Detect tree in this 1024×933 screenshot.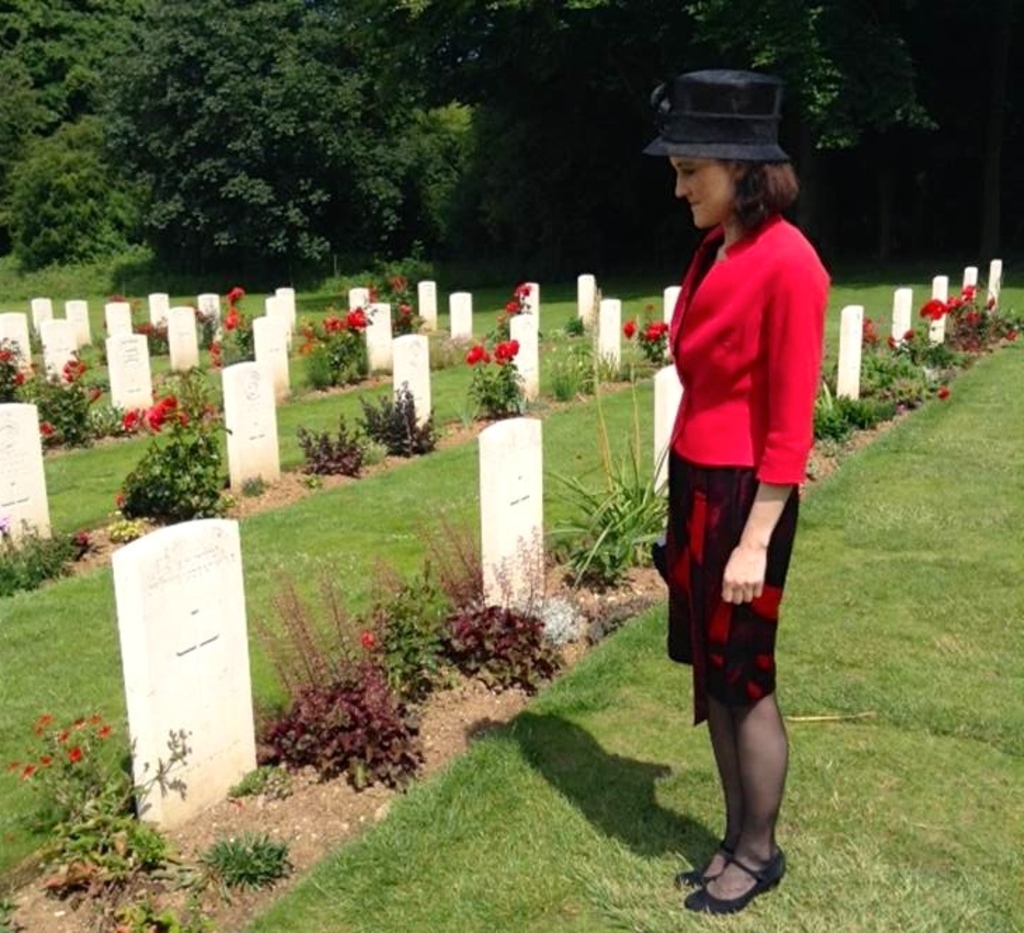
Detection: crop(648, 67, 833, 918).
